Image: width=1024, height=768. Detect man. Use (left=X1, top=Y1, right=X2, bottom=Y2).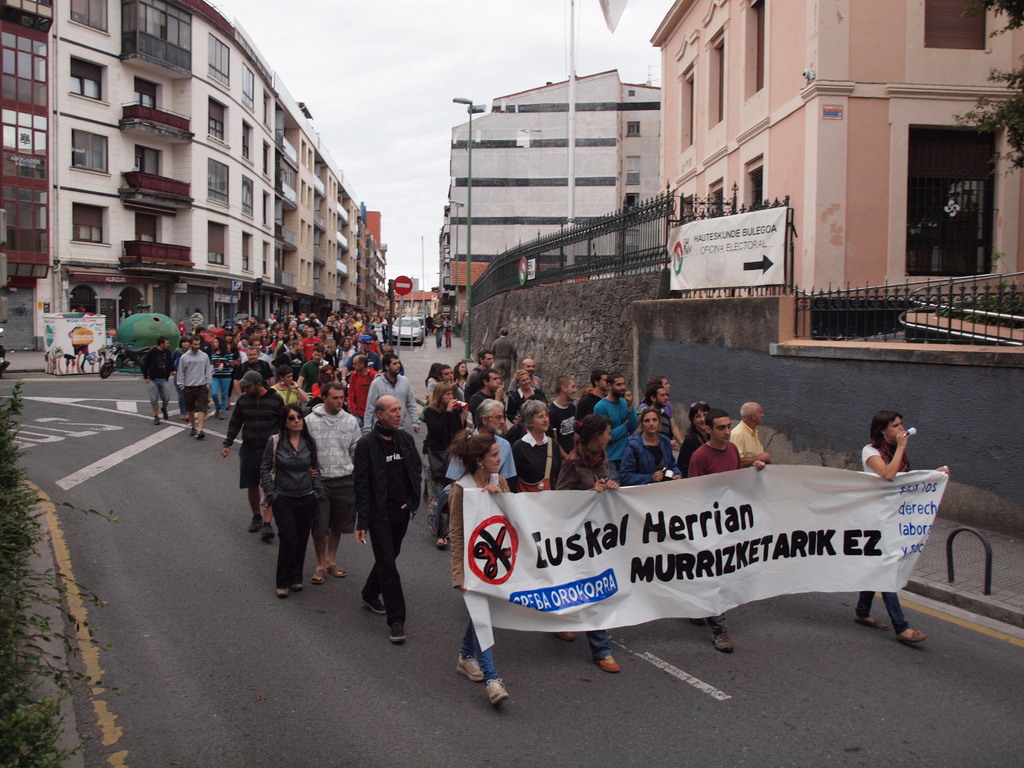
(left=443, top=401, right=522, bottom=499).
